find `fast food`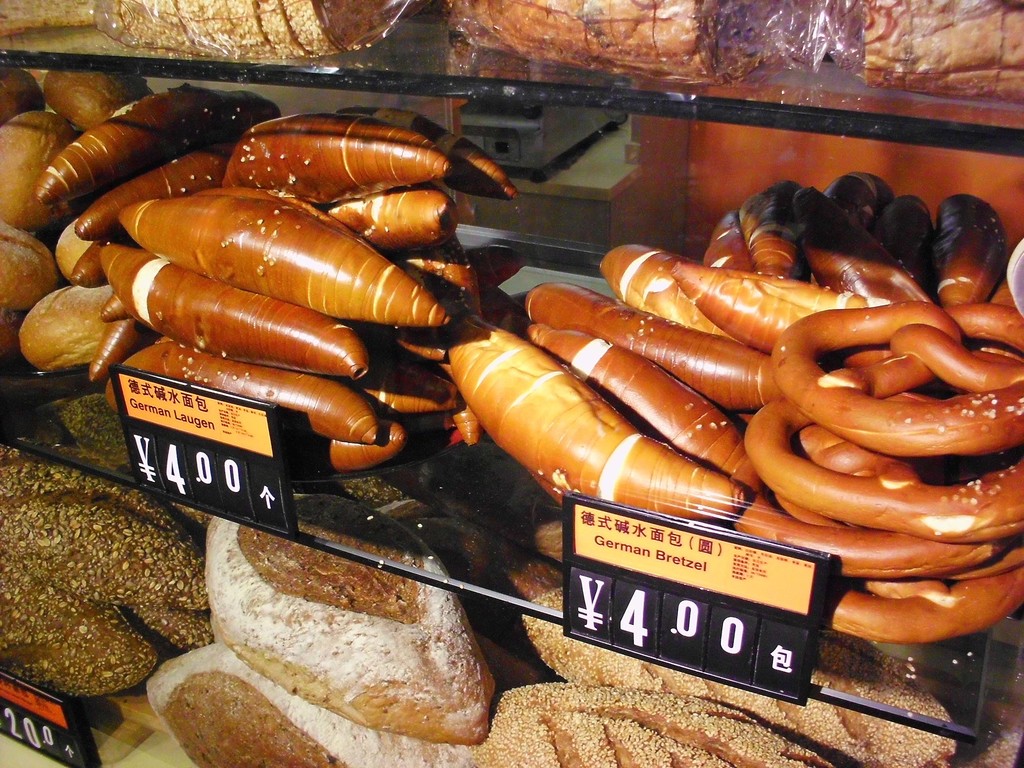
(left=2, top=594, right=164, bottom=703)
